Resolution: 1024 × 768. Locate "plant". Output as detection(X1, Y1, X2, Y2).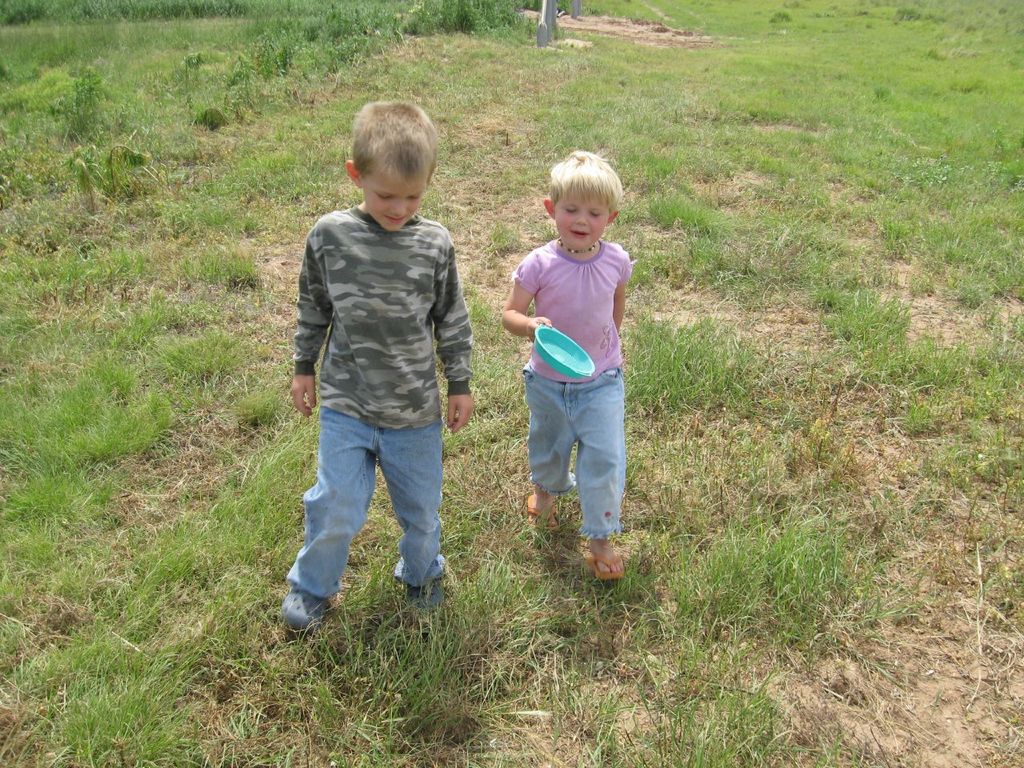
detection(394, 0, 524, 38).
